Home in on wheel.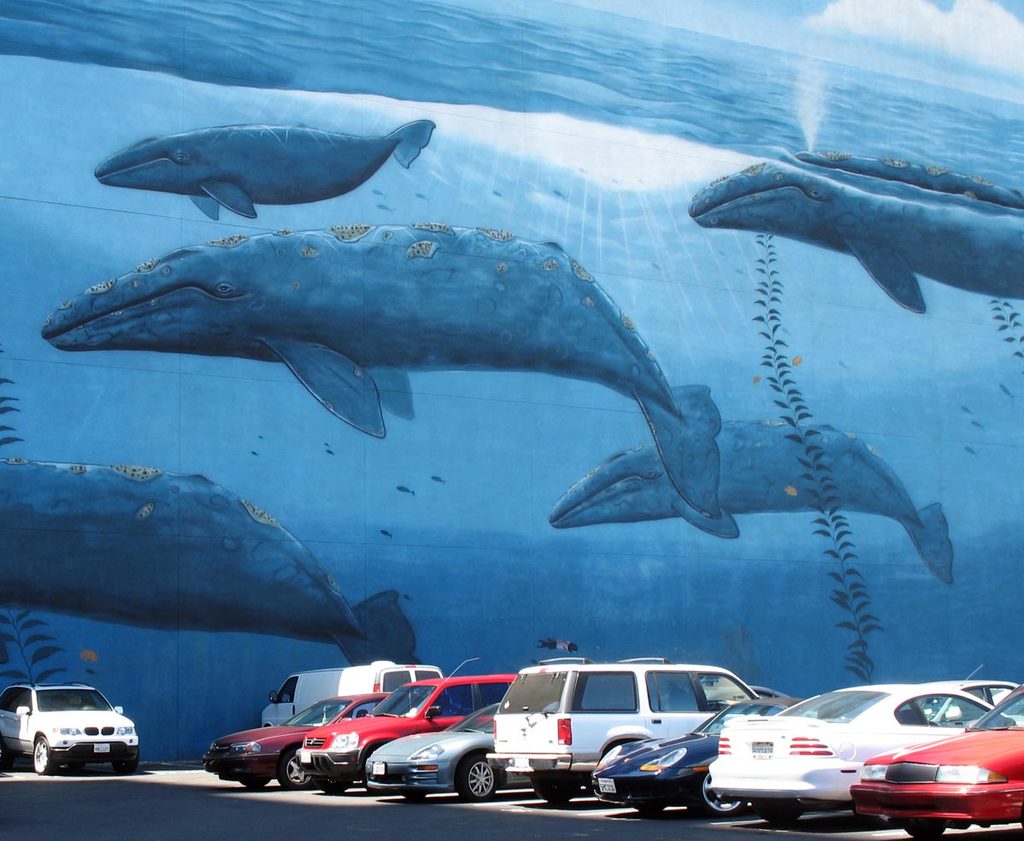
Homed in at region(455, 749, 503, 803).
